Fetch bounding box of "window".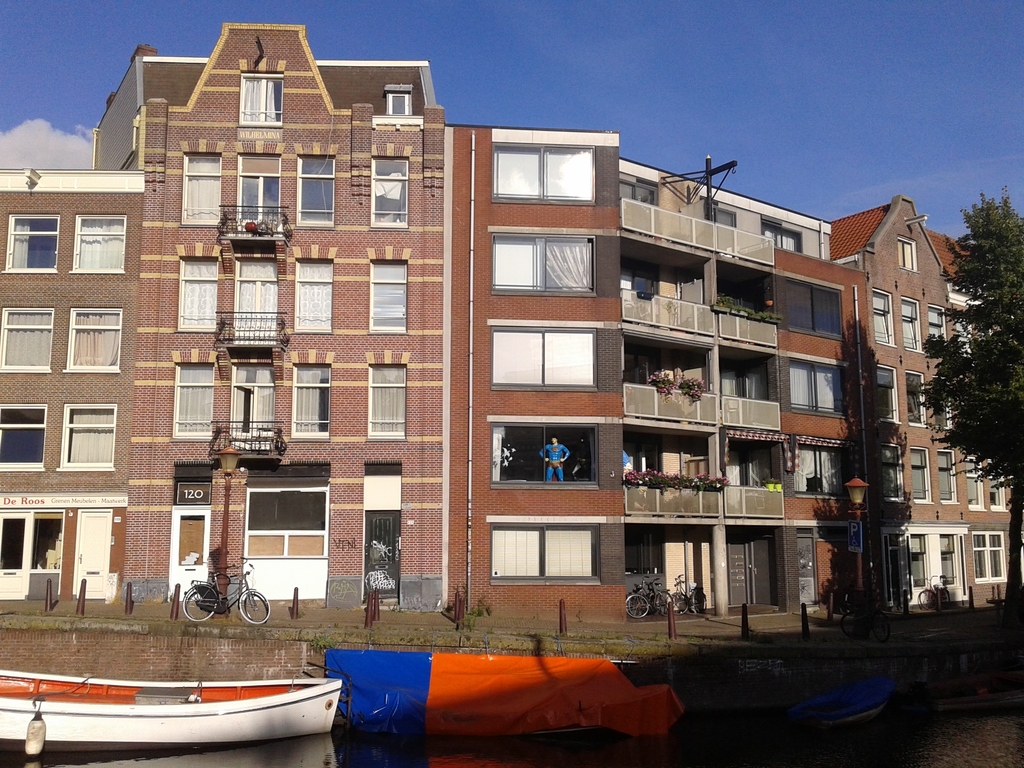
Bbox: {"left": 490, "top": 232, "right": 600, "bottom": 300}.
